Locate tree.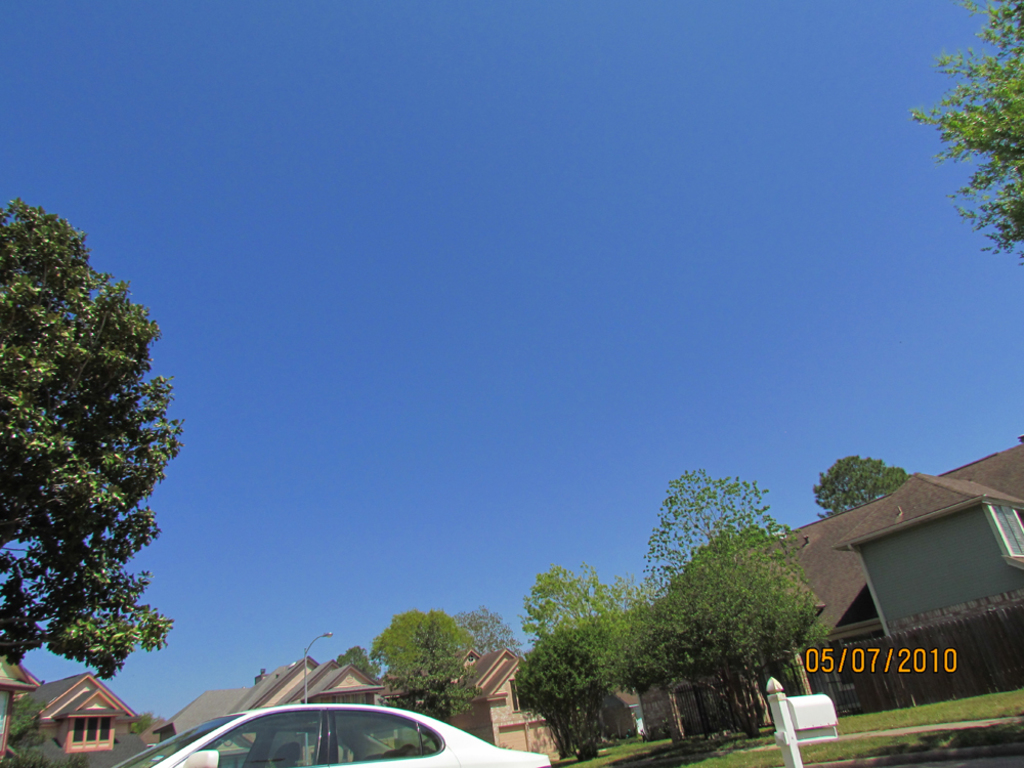
Bounding box: l=449, t=609, r=520, b=664.
